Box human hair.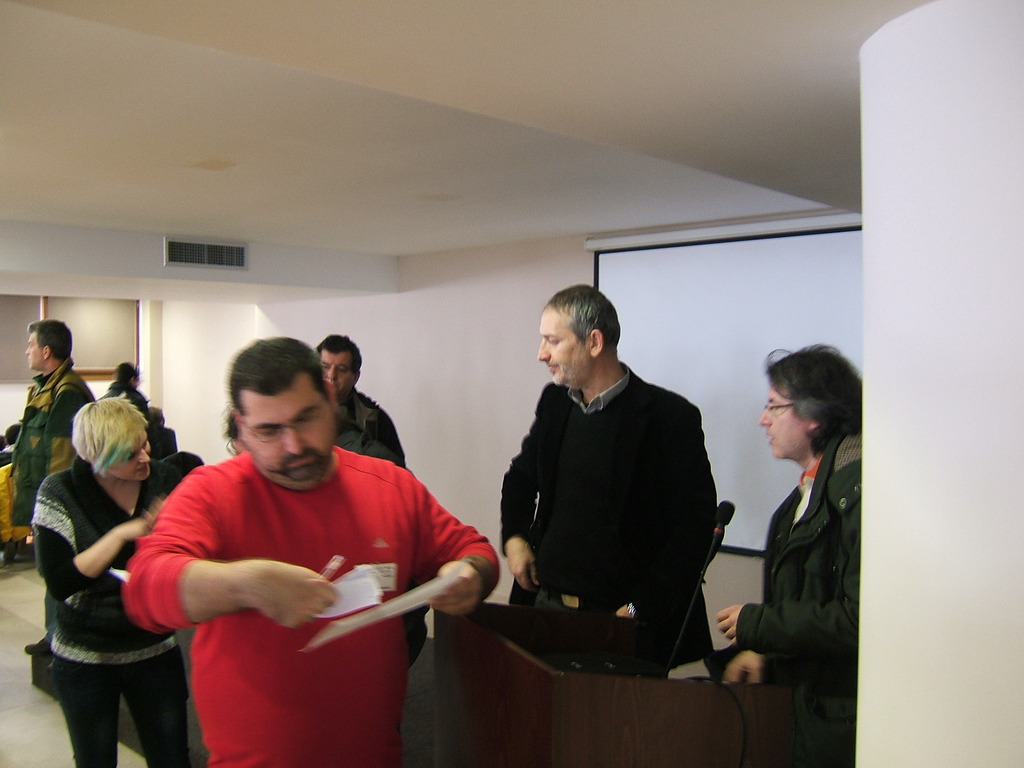
bbox=[326, 327, 368, 396].
